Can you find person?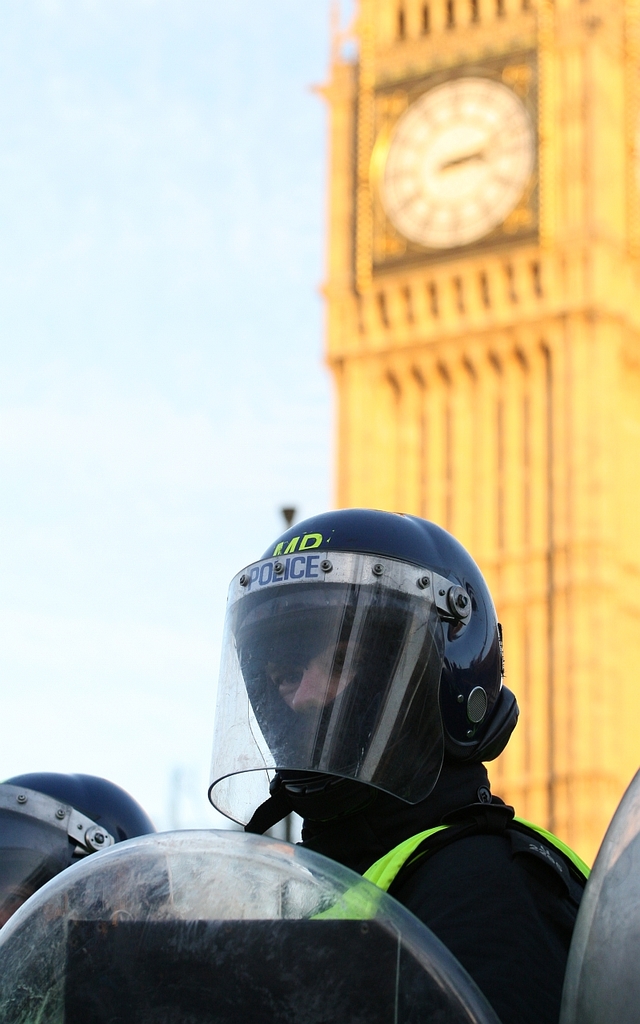
Yes, bounding box: <region>196, 461, 550, 965</region>.
